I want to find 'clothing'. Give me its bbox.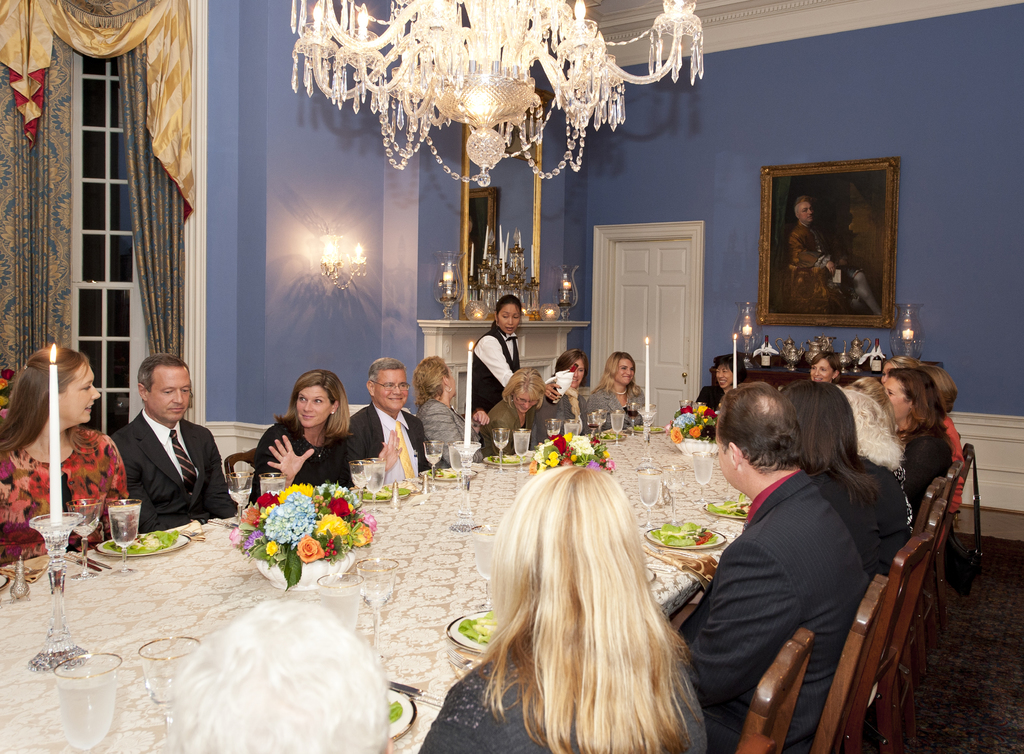
419:643:710:753.
